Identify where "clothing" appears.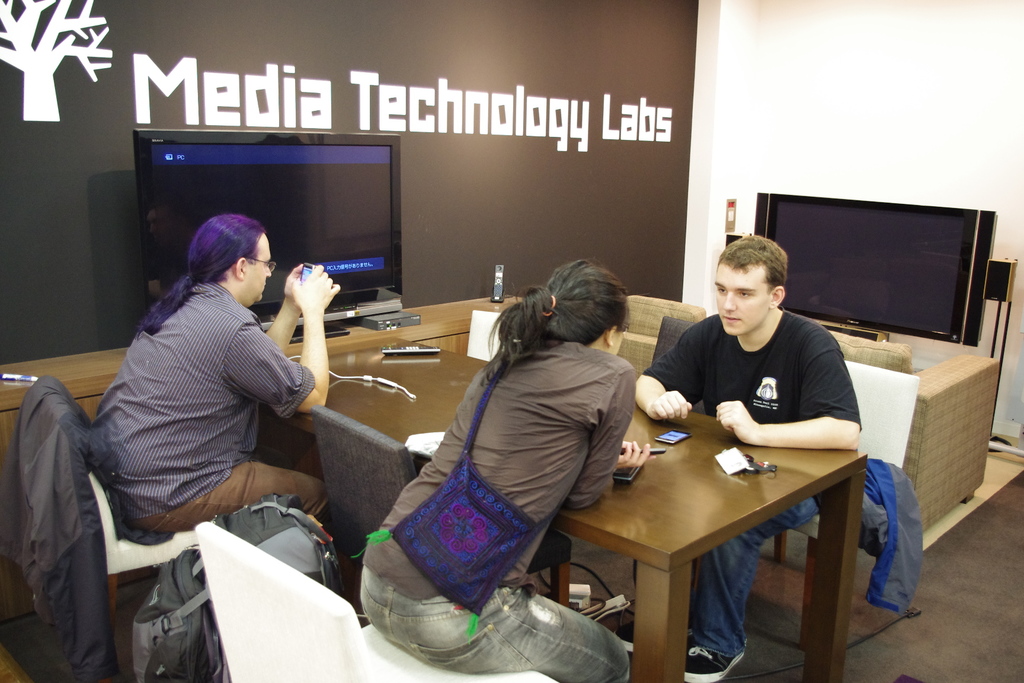
Appears at [left=4, top=370, right=127, bottom=682].
